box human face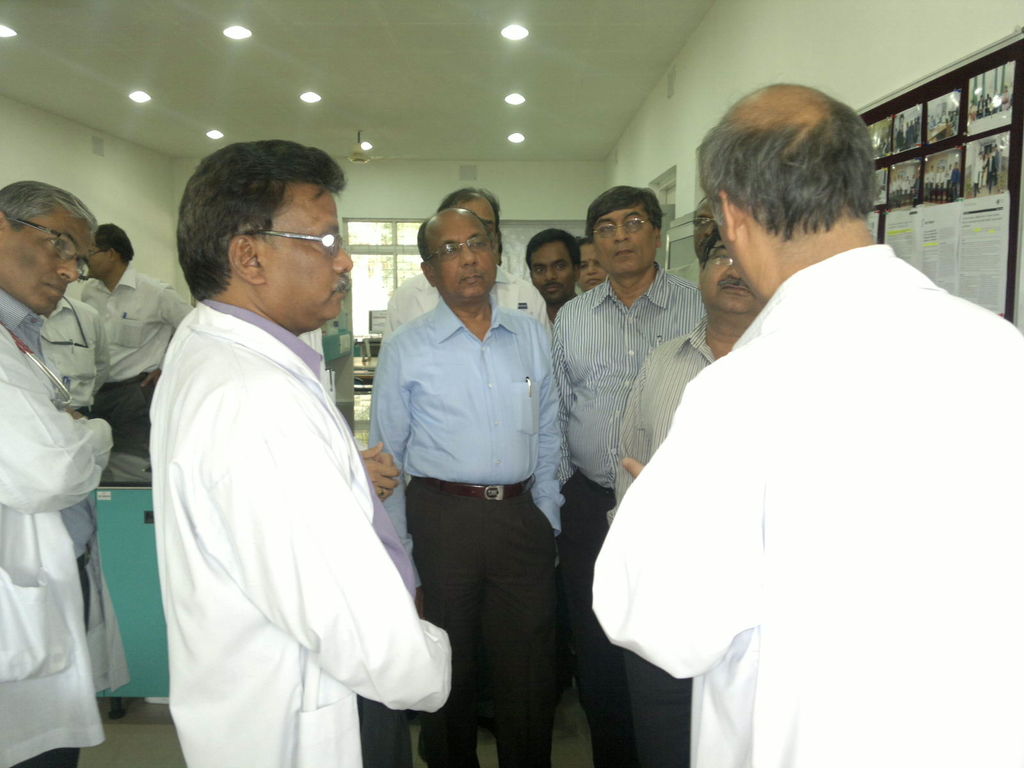
[695, 198, 716, 258]
